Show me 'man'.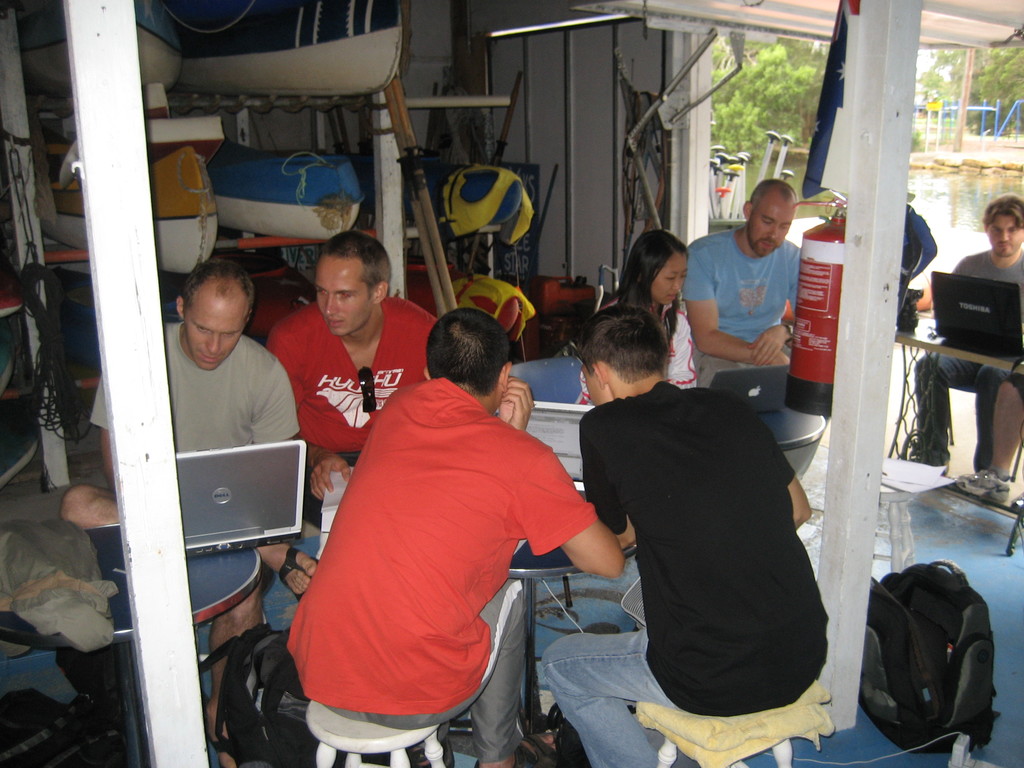
'man' is here: select_region(266, 227, 445, 522).
